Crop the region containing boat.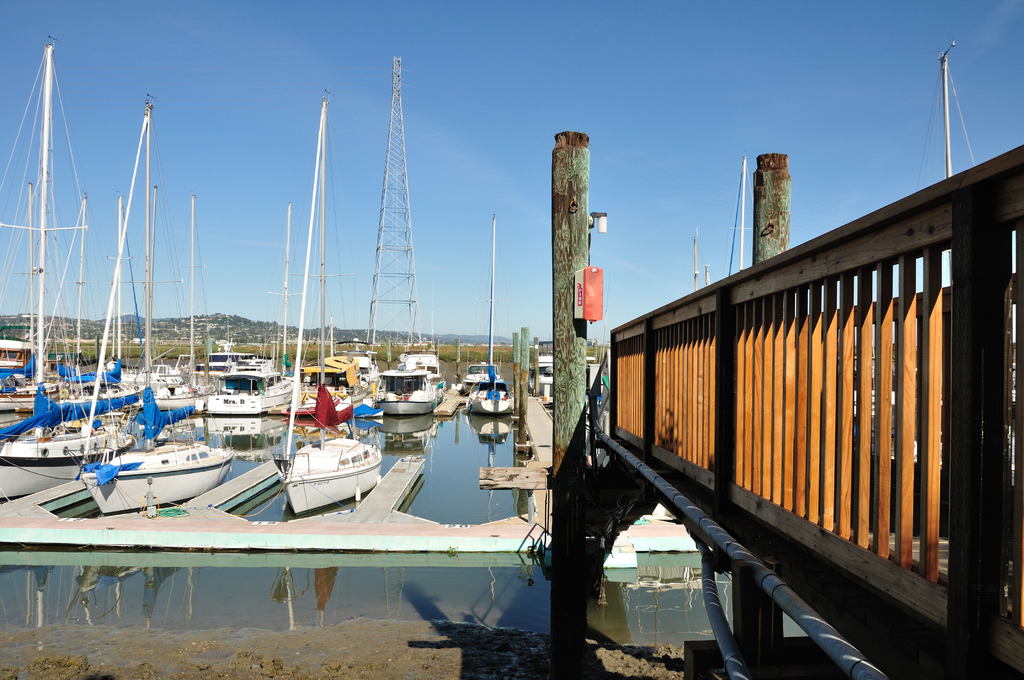
Crop region: box=[89, 433, 235, 505].
